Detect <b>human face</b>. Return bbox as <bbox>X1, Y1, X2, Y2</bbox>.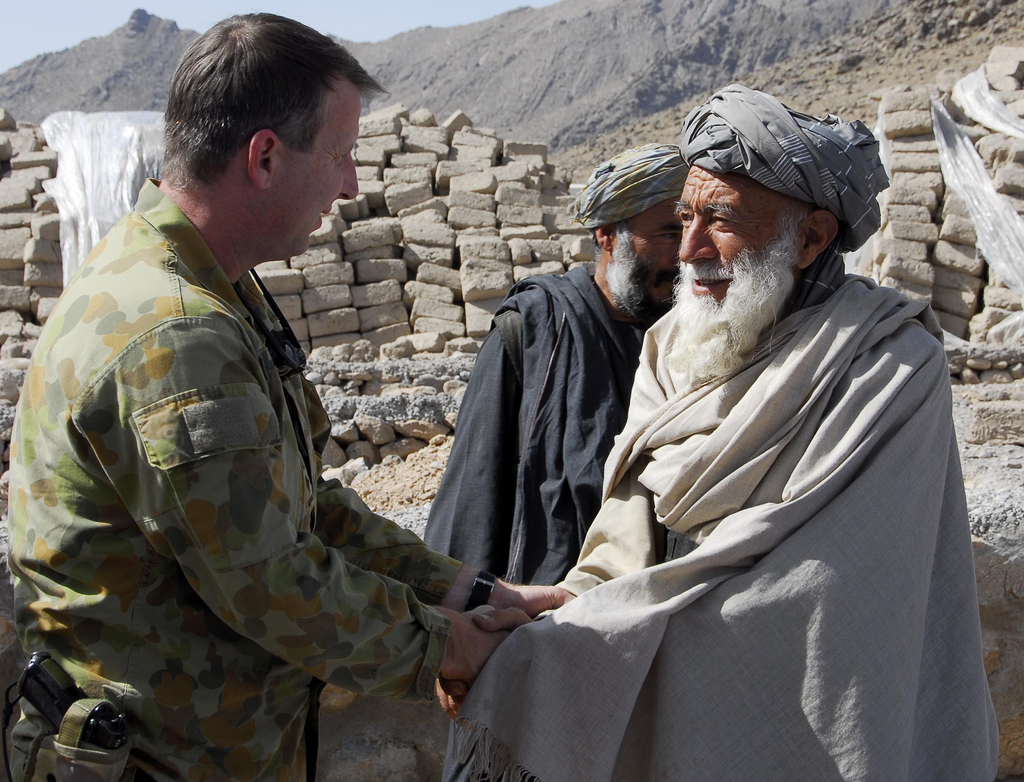
<bbox>607, 198, 679, 331</bbox>.
